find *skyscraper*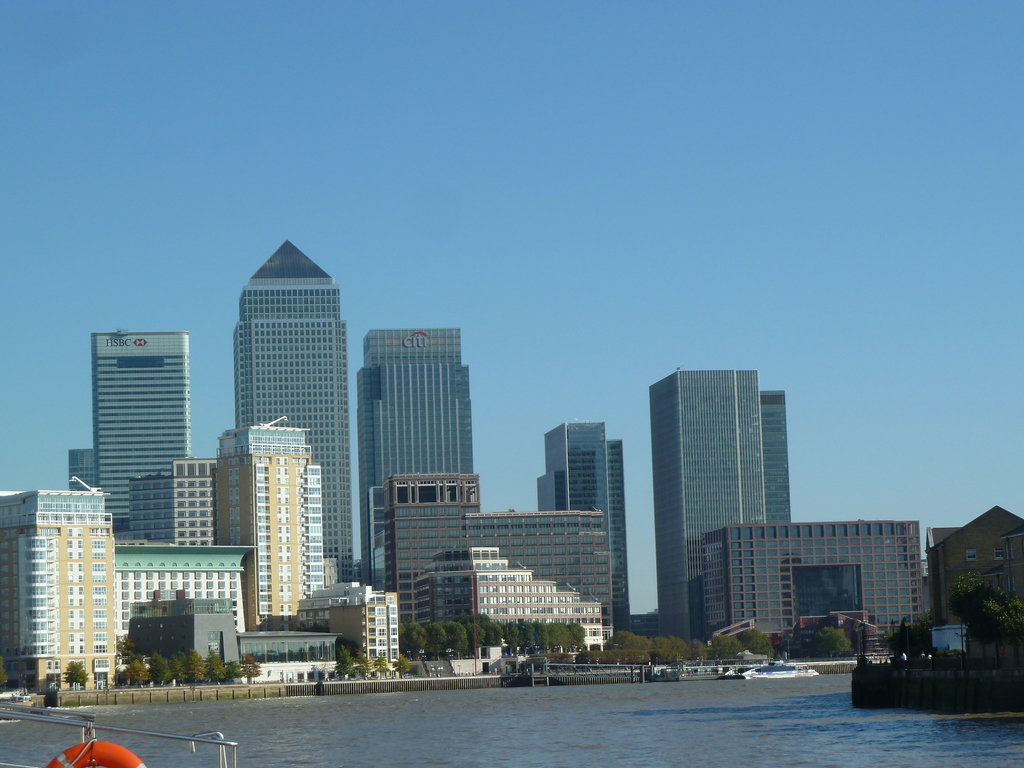
[645,360,766,645]
